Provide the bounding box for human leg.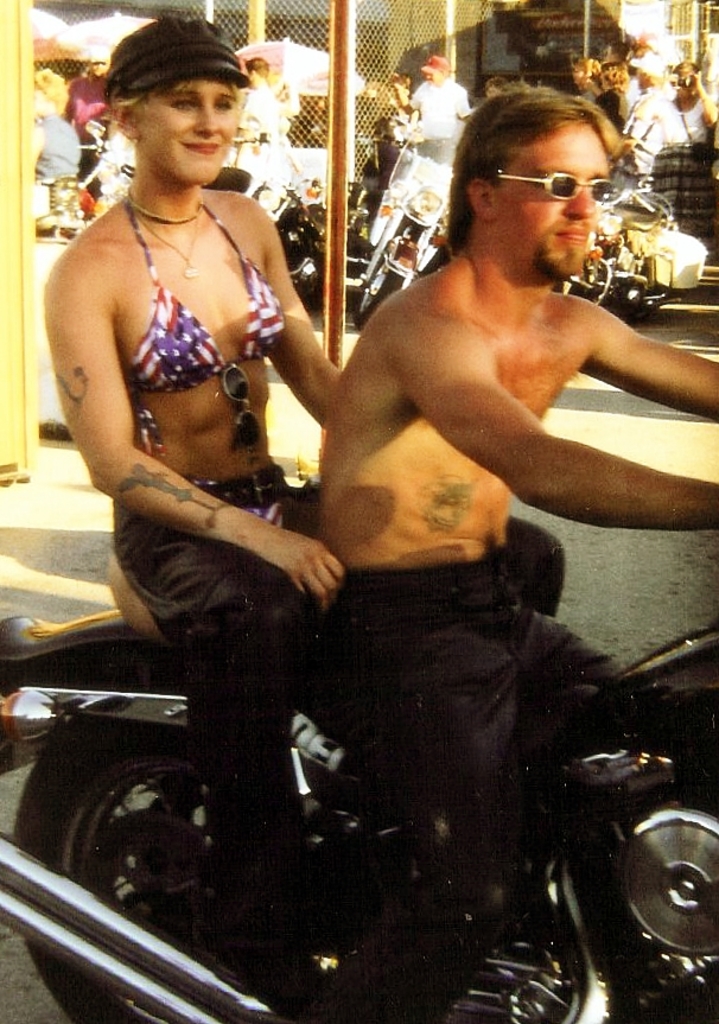
x1=293 y1=566 x2=520 y2=1019.
